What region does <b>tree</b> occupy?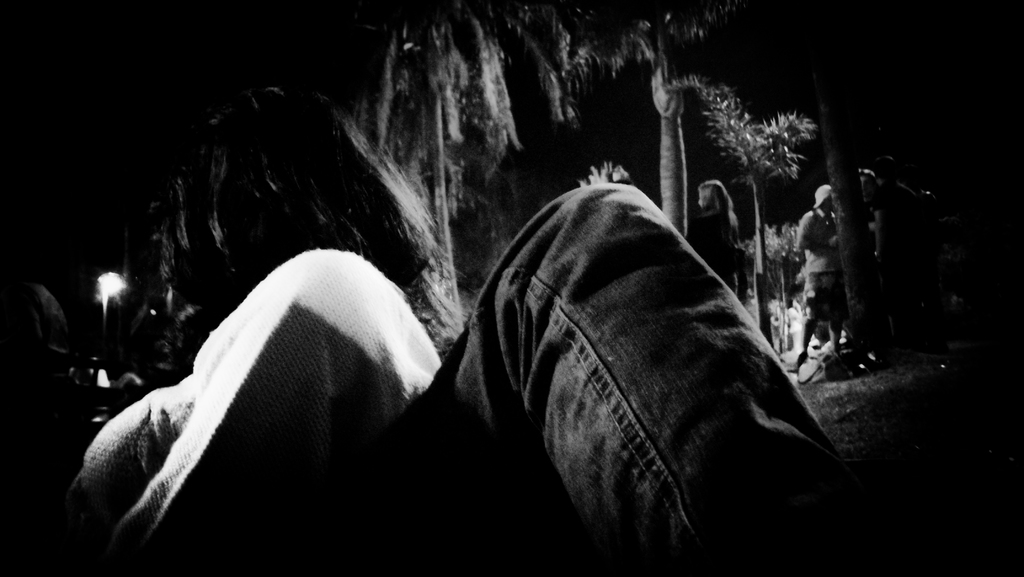
Rect(252, 2, 488, 353).
